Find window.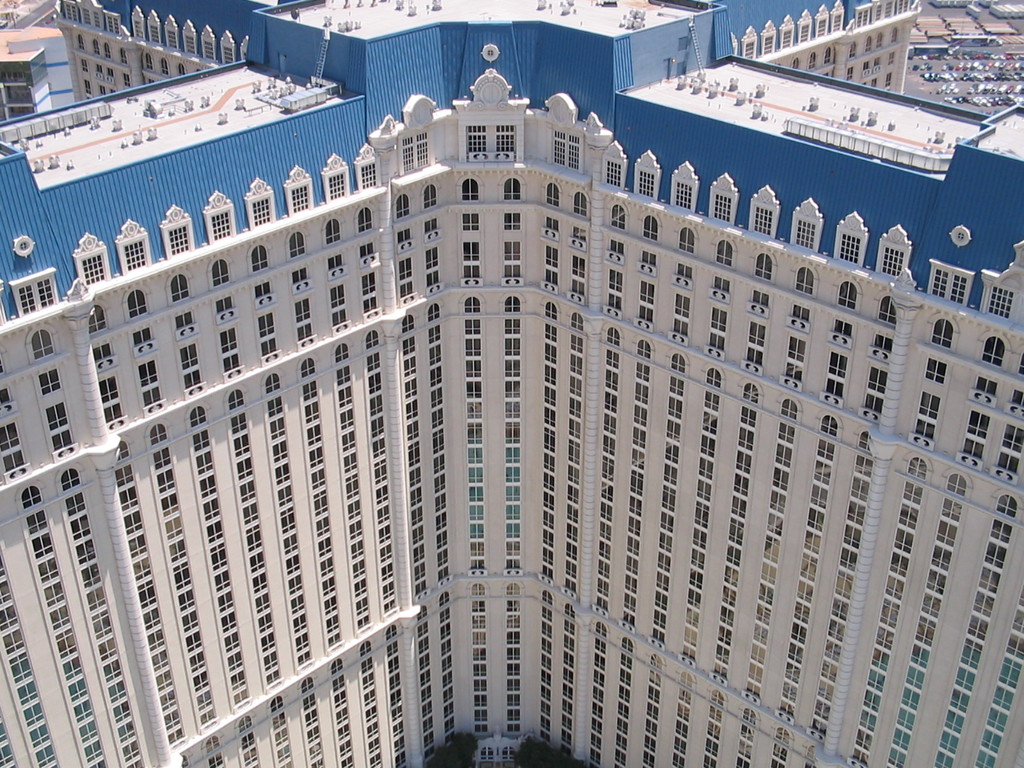
bbox(668, 417, 680, 442).
